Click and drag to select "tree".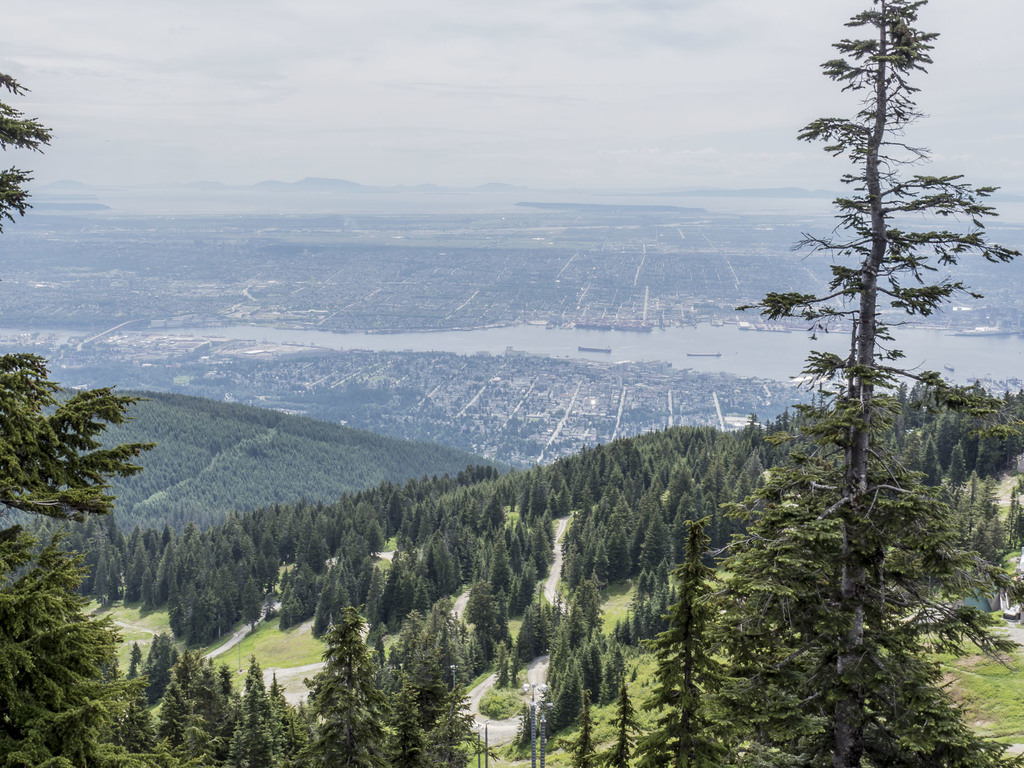
Selection: Rect(231, 653, 300, 767).
